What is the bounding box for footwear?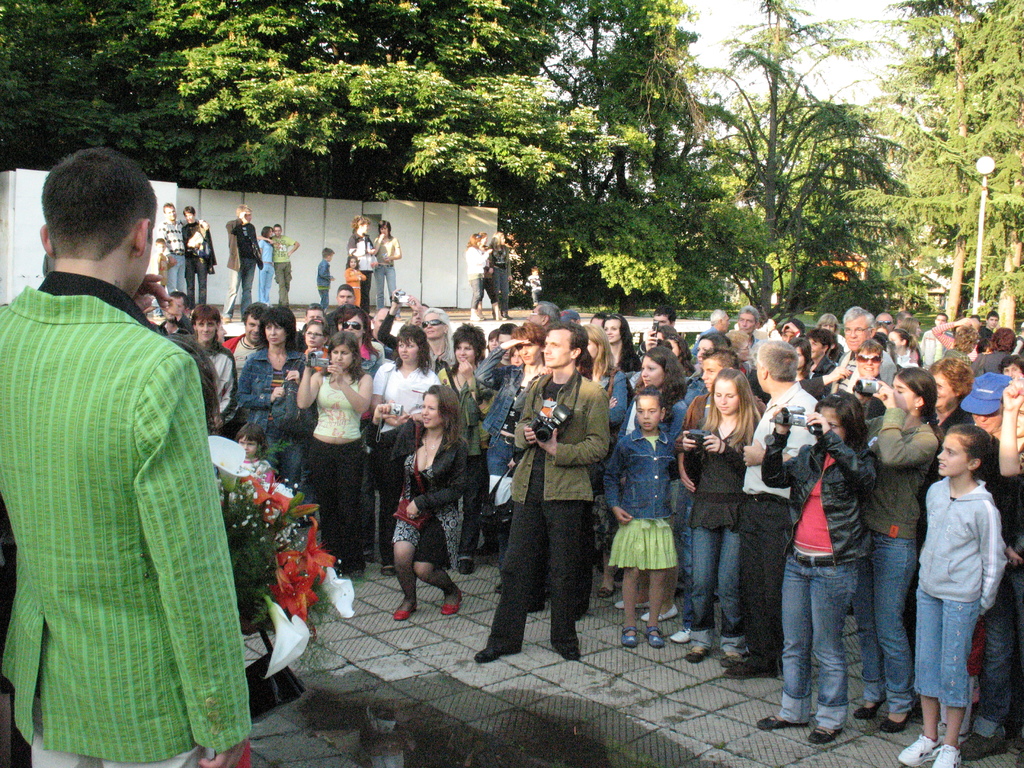
<box>600,589,619,596</box>.
